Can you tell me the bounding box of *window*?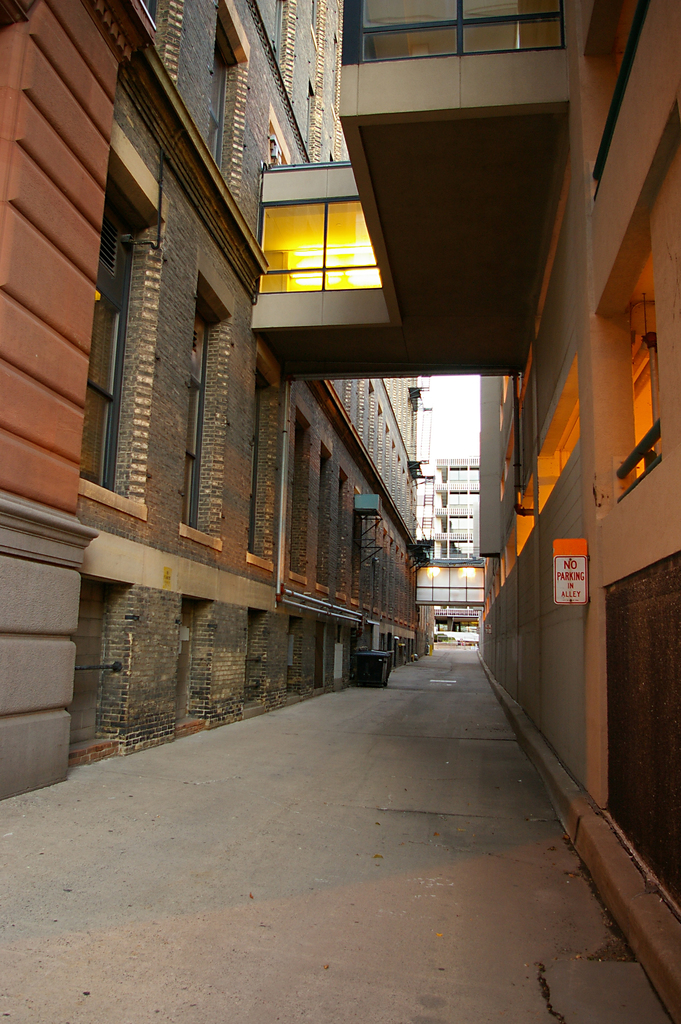
rect(306, 616, 329, 686).
